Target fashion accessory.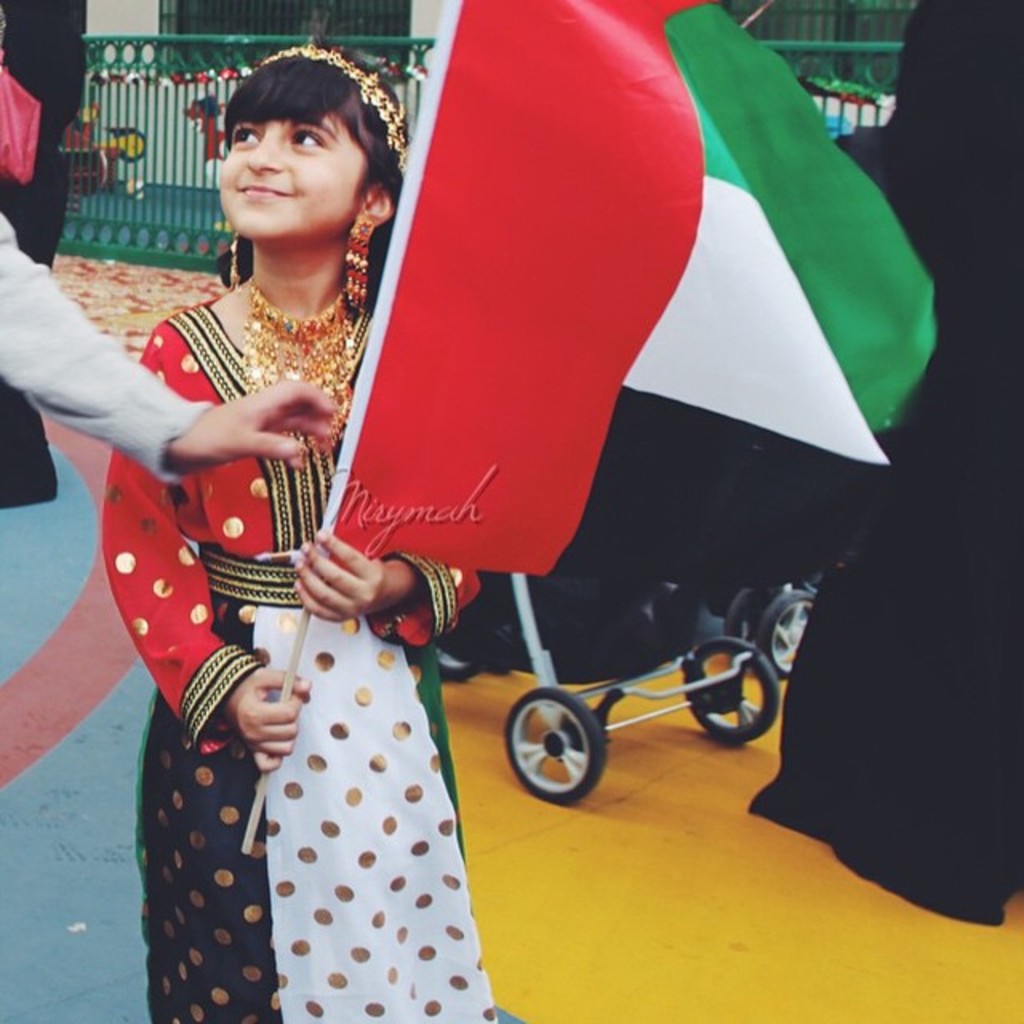
Target region: 226:229:238:286.
